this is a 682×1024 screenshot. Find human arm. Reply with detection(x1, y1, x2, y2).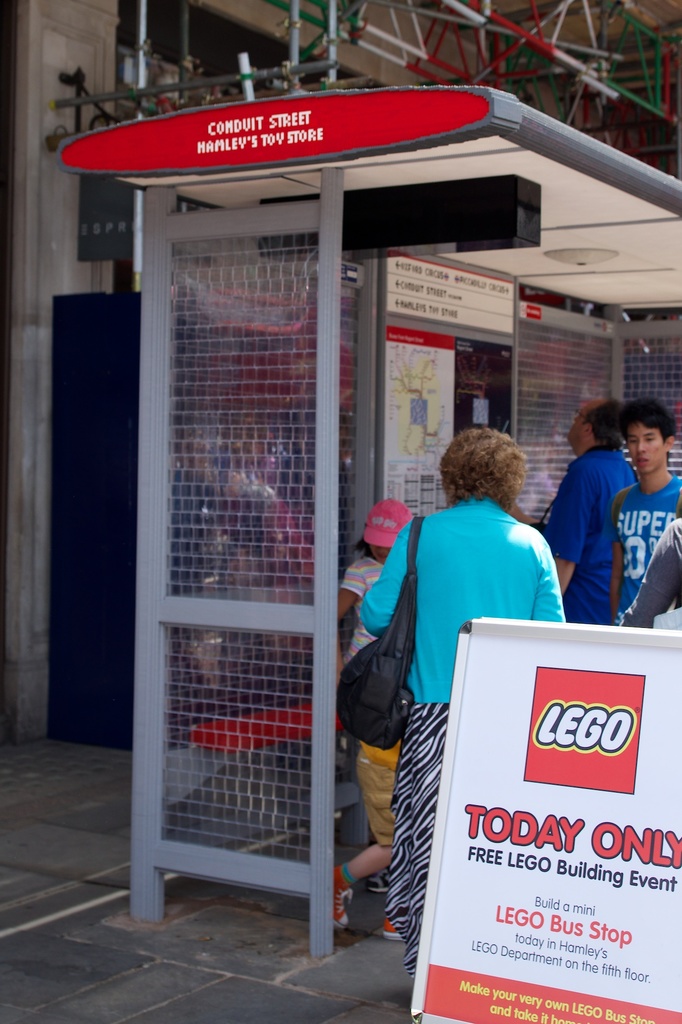
detection(603, 488, 637, 638).
